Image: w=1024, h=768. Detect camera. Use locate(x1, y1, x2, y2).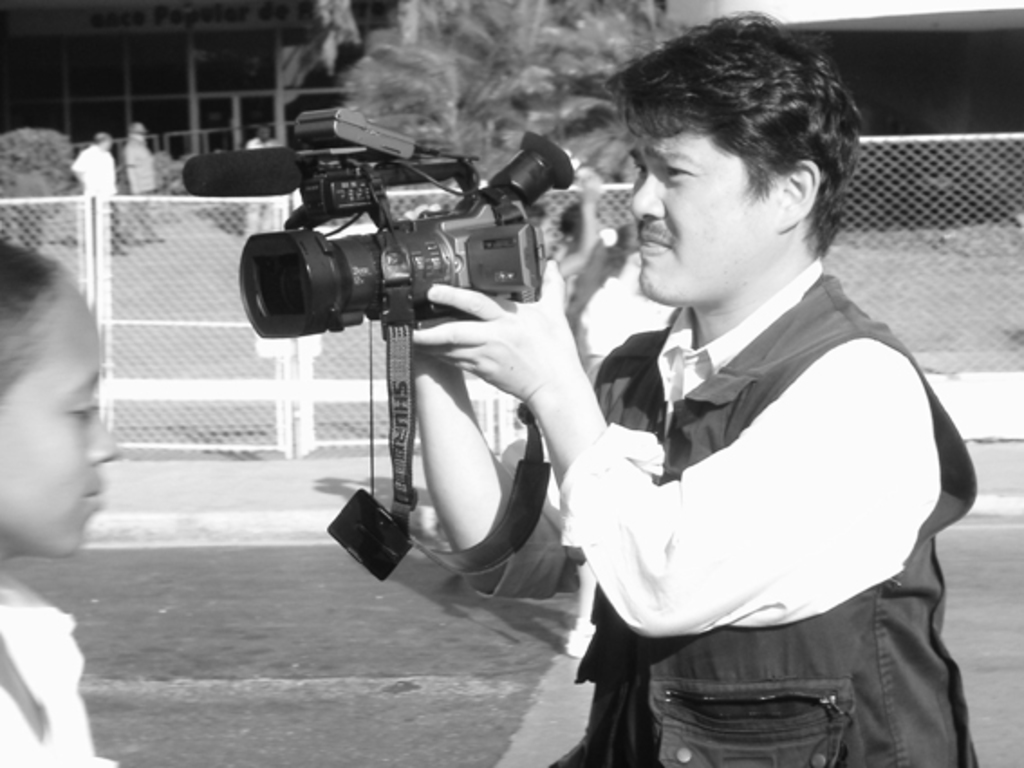
locate(188, 108, 587, 582).
